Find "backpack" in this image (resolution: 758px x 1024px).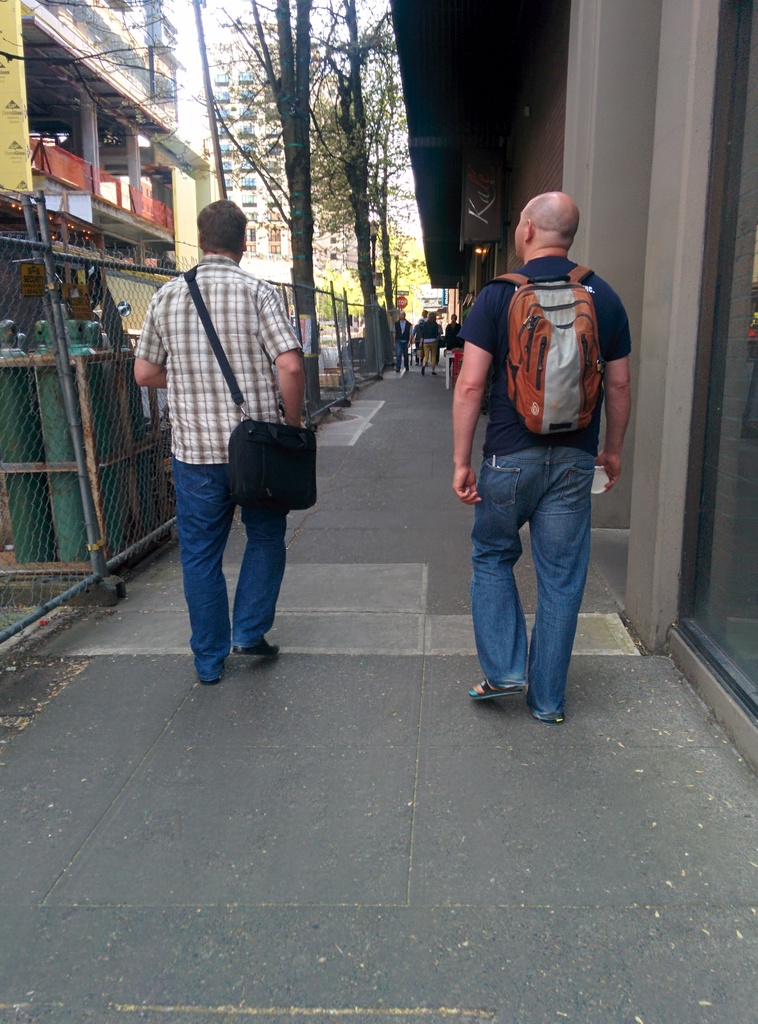
crop(485, 266, 606, 436).
